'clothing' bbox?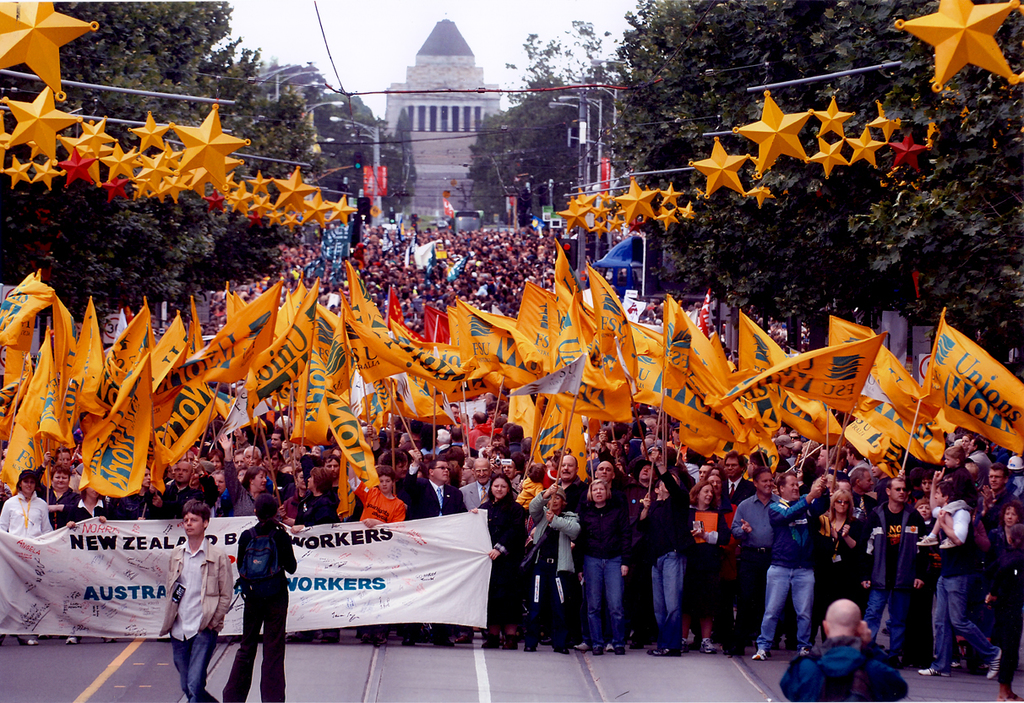
(left=642, top=488, right=688, bottom=645)
